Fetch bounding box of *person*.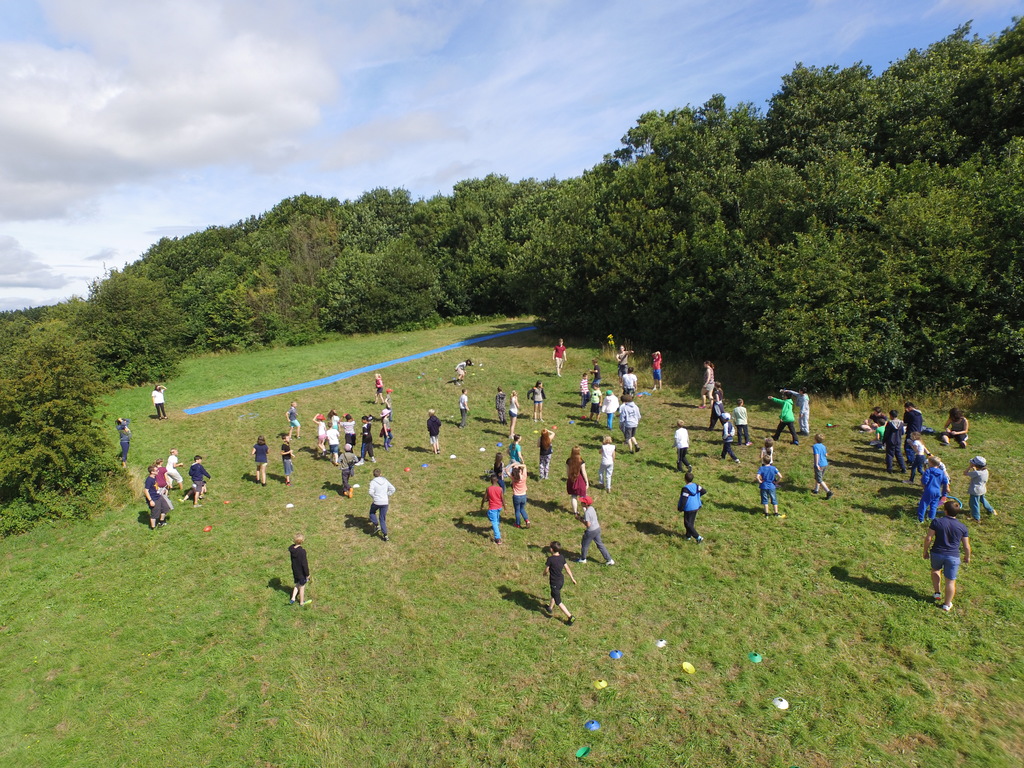
Bbox: {"left": 118, "top": 416, "right": 129, "bottom": 468}.
